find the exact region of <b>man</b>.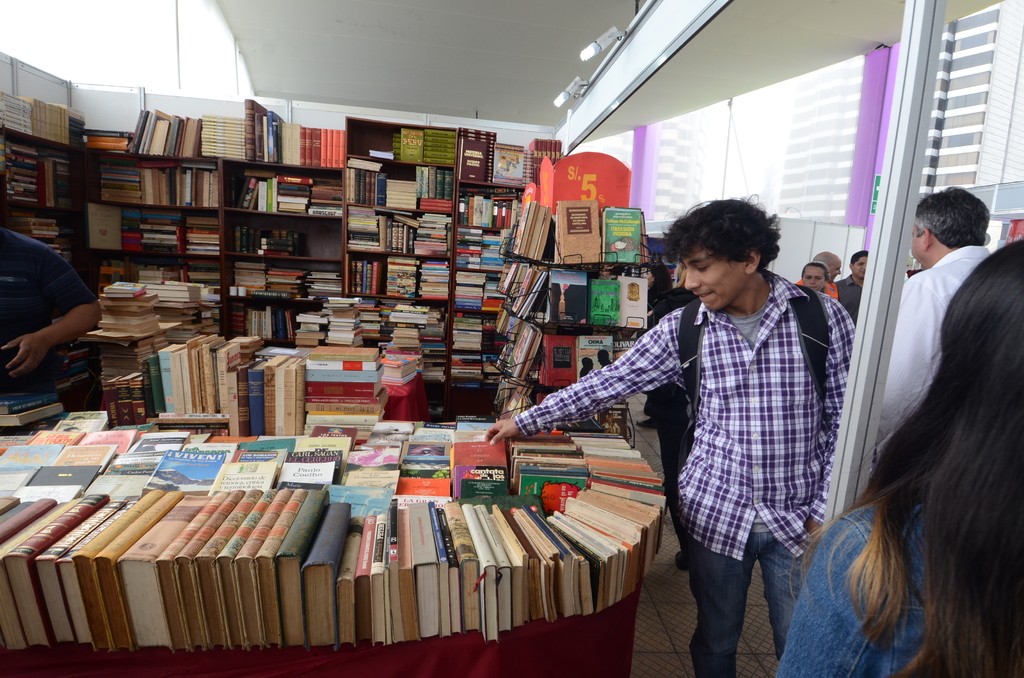
Exact region: left=847, top=246, right=867, bottom=318.
